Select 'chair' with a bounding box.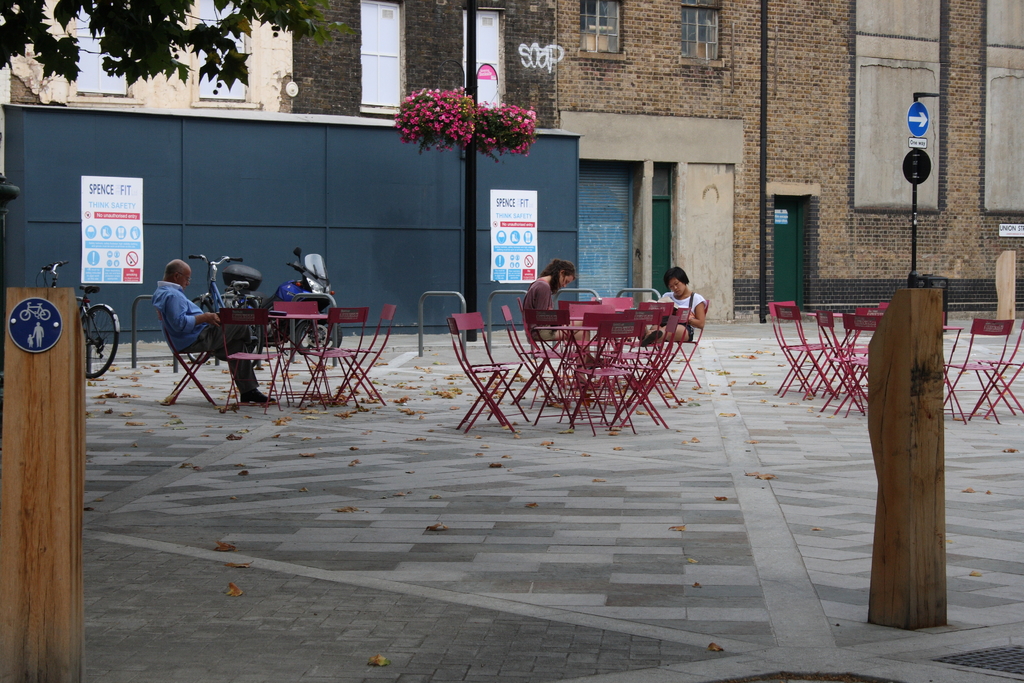
x1=329, y1=299, x2=396, y2=407.
